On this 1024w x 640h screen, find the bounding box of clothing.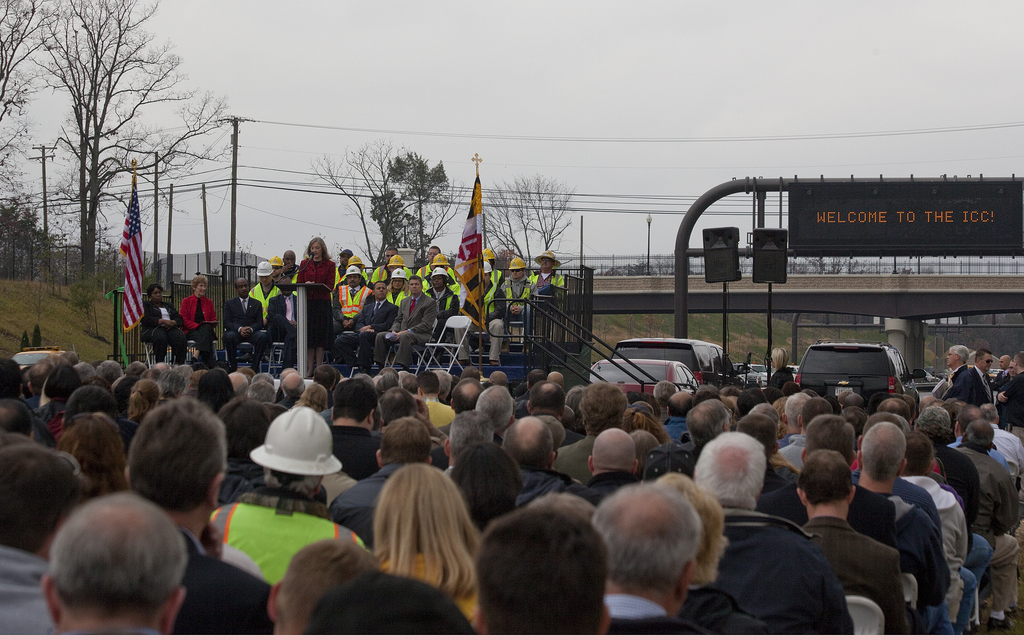
Bounding box: 955,438,1015,607.
